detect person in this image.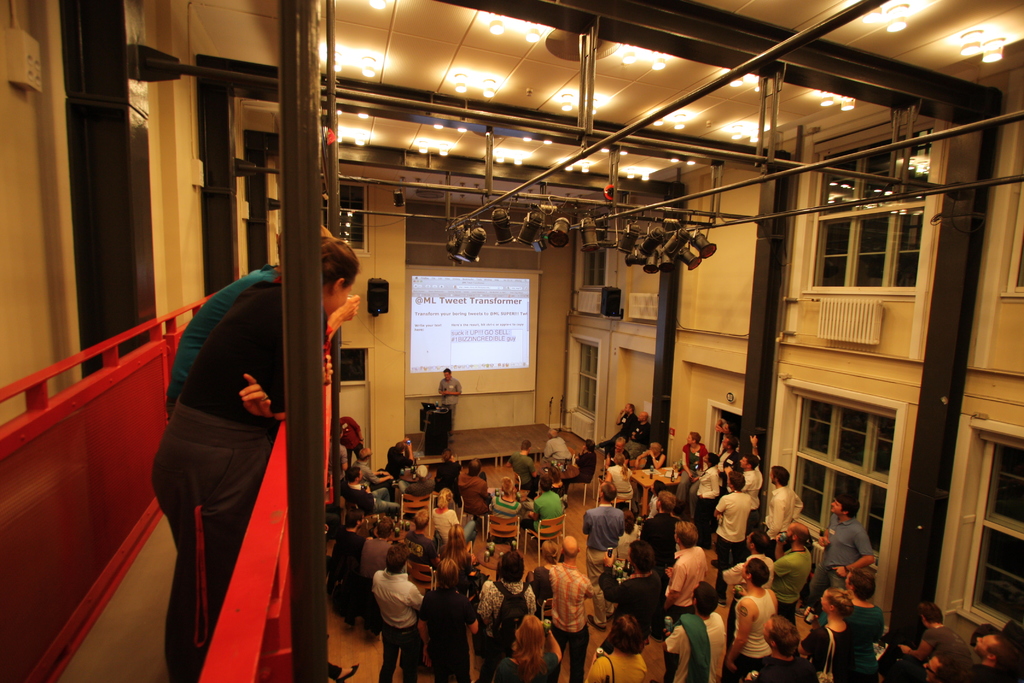
Detection: crop(596, 540, 665, 682).
